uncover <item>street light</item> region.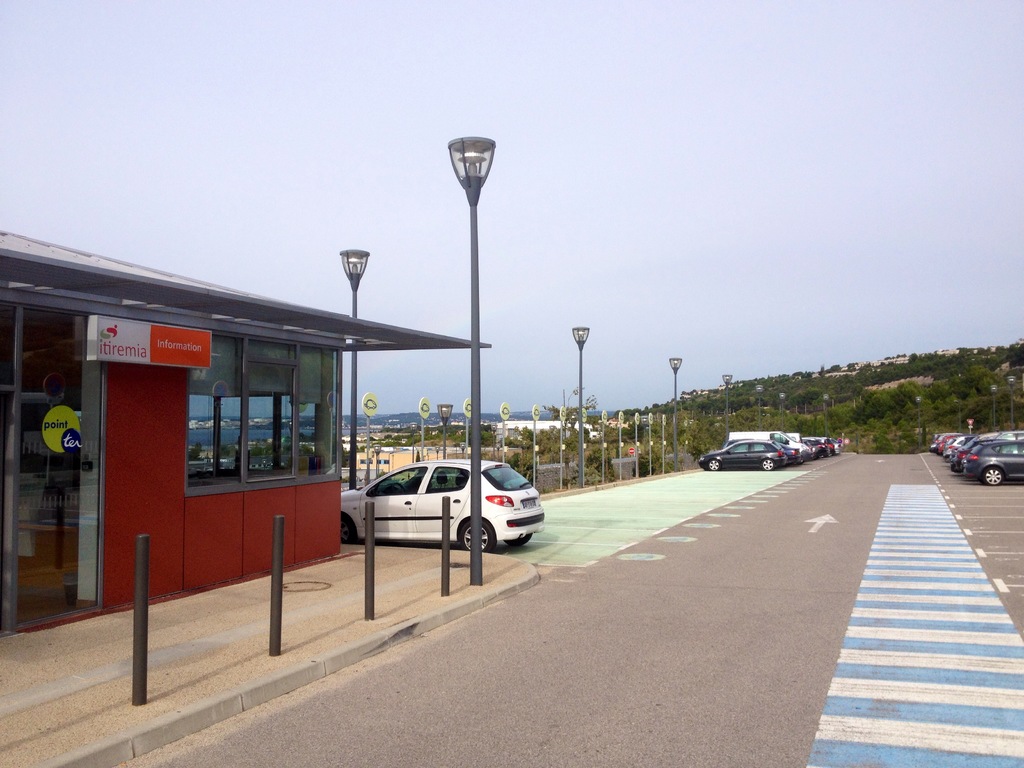
Uncovered: <bbox>755, 385, 765, 429</bbox>.
